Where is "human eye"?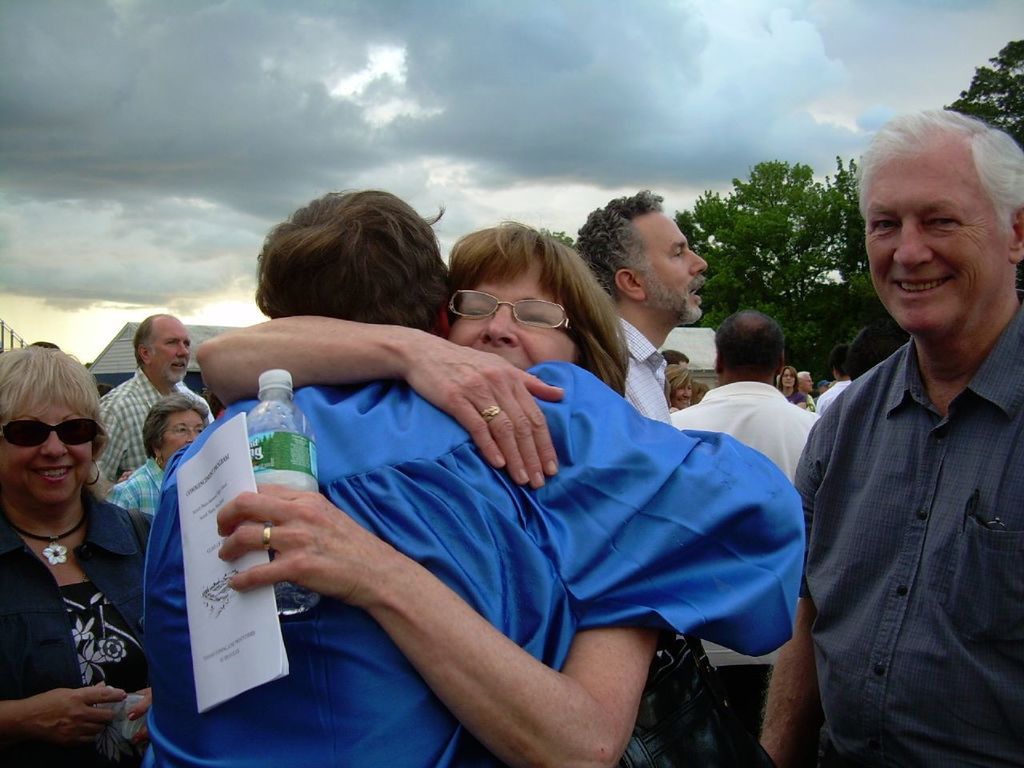
[927,214,964,239].
